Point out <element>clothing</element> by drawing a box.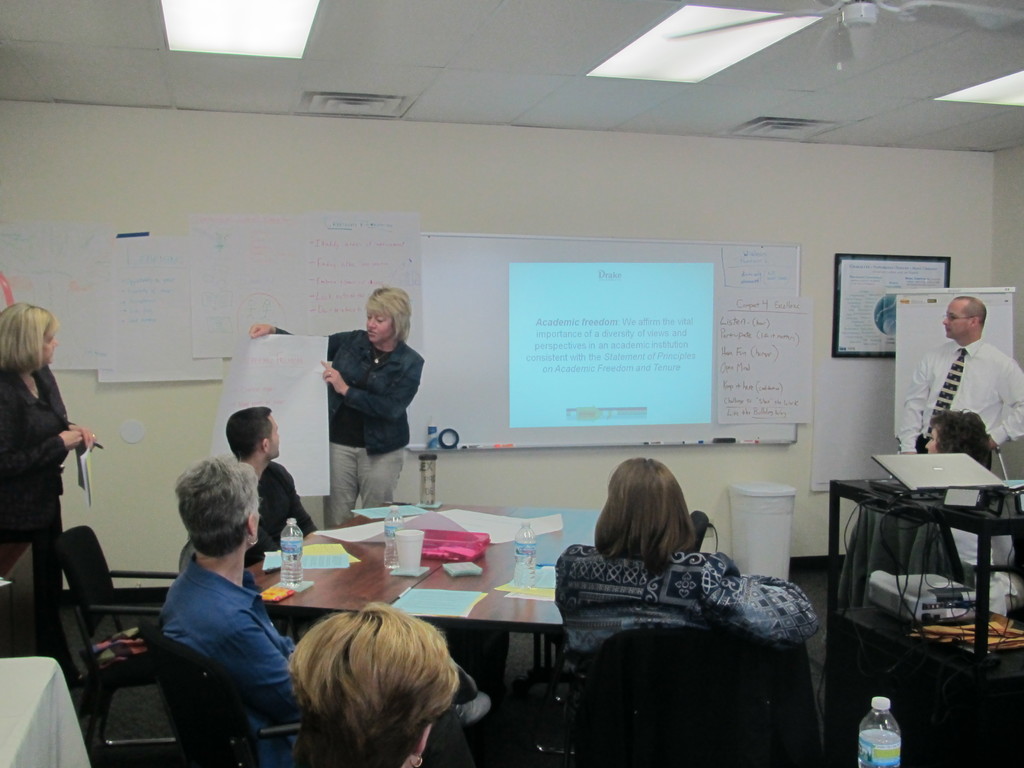
(left=1, top=365, right=76, bottom=634).
